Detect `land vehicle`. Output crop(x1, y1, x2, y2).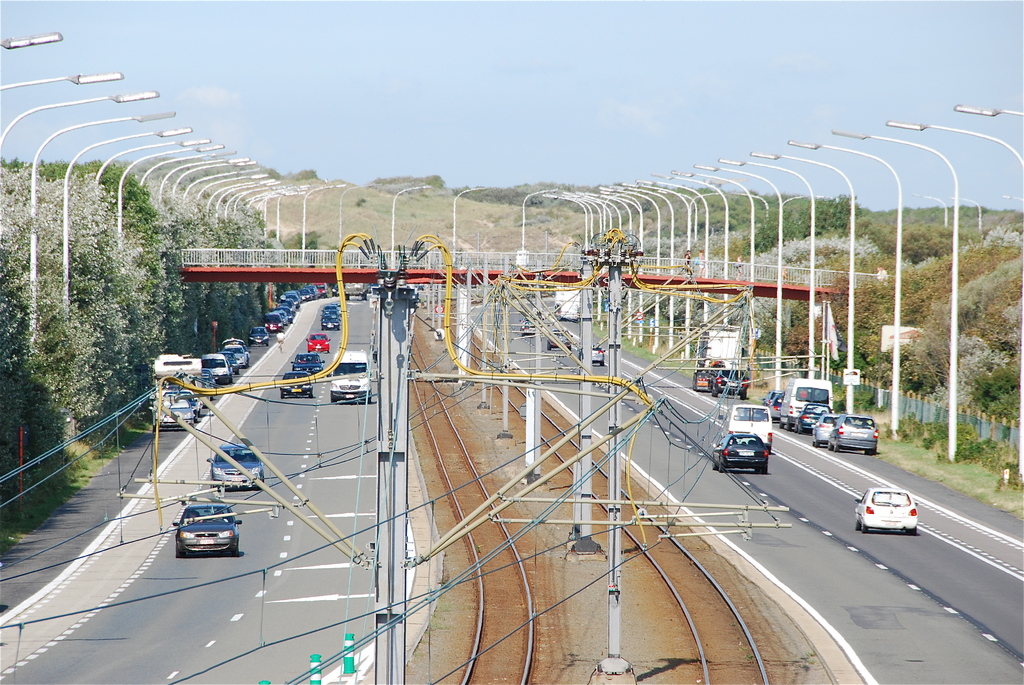
crop(690, 371, 714, 395).
